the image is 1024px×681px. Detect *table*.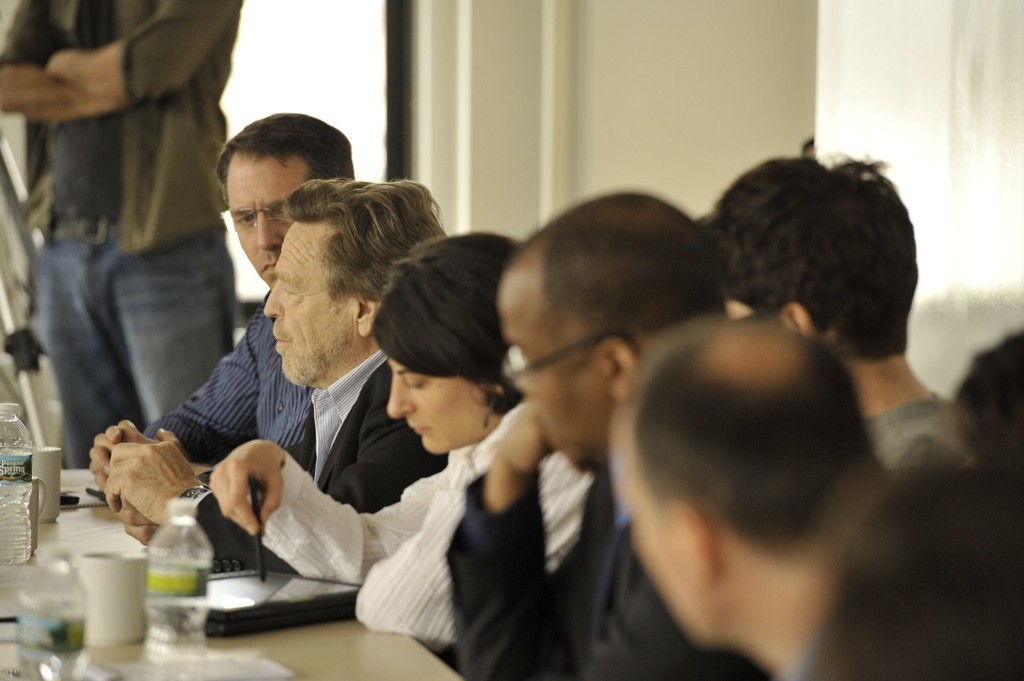
Detection: bbox(0, 466, 463, 680).
